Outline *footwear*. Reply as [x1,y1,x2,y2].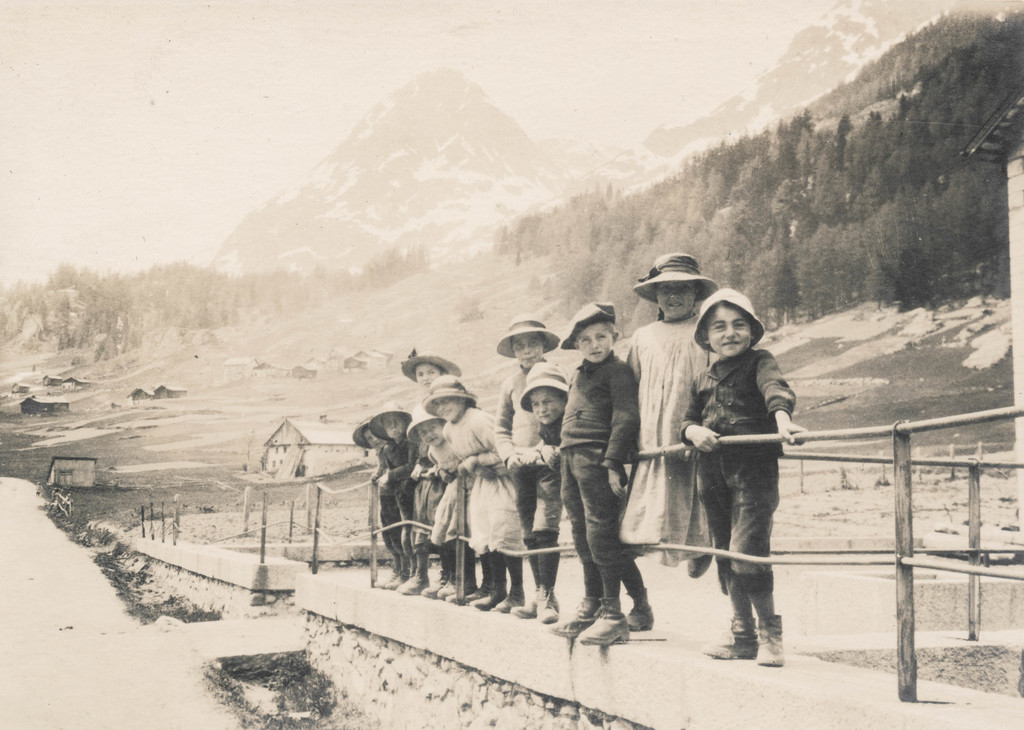
[584,604,632,645].
